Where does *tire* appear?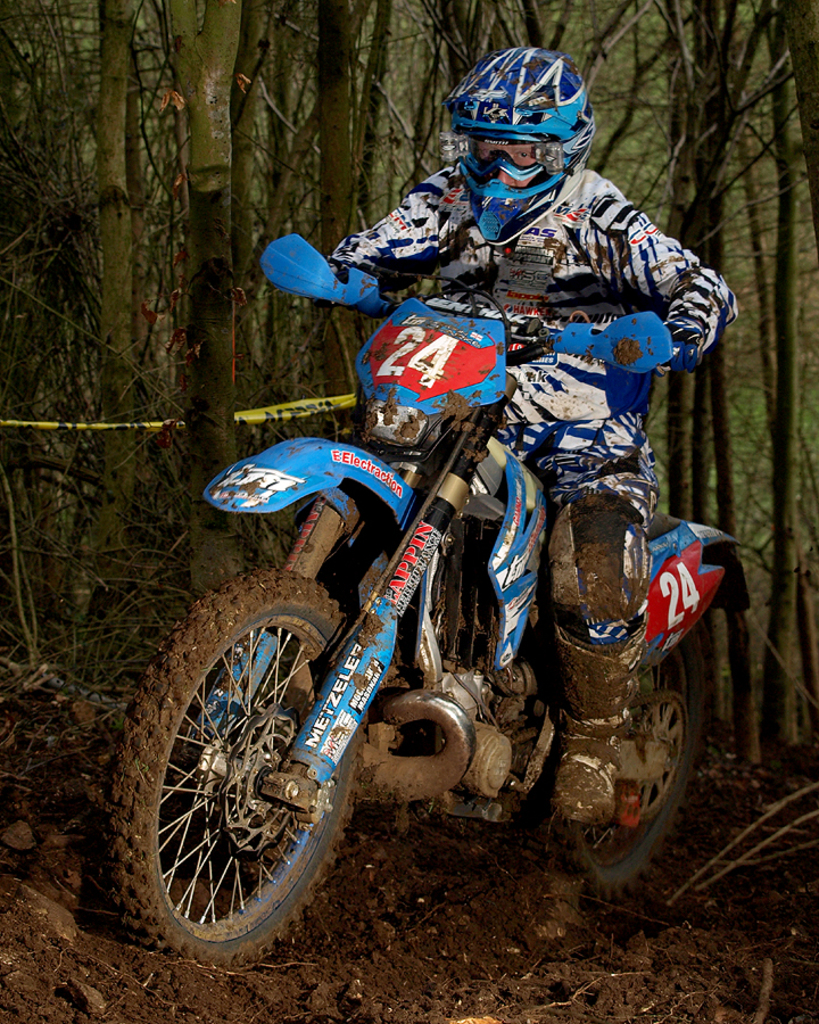
Appears at 138 558 369 944.
